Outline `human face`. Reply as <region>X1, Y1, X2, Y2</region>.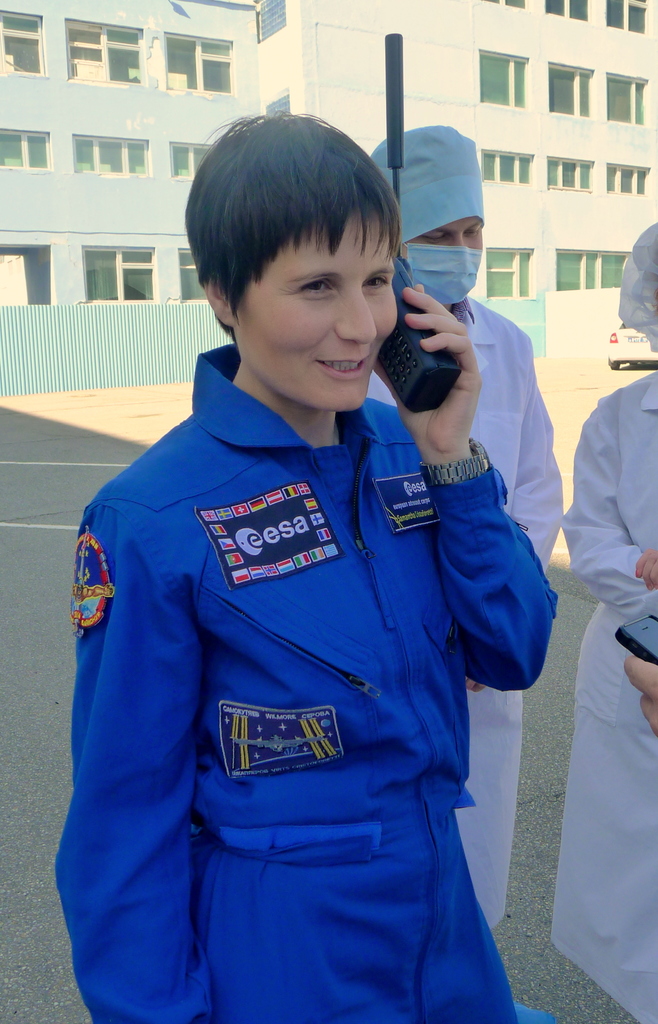
<region>243, 212, 400, 412</region>.
